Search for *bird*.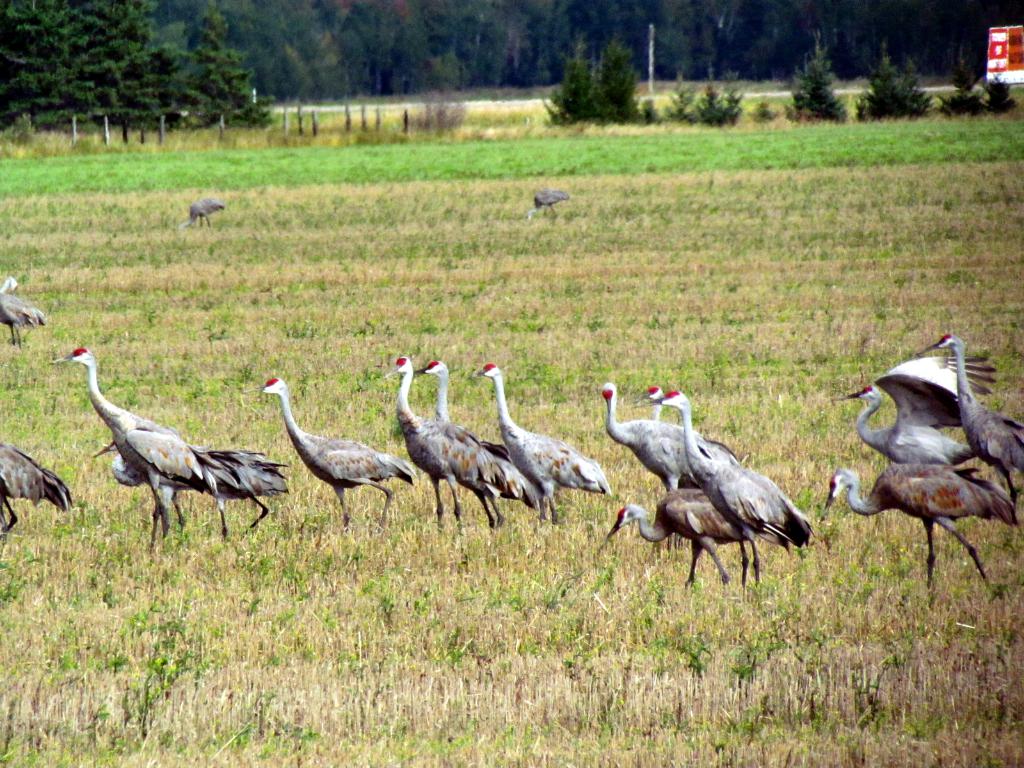
Found at [x1=0, y1=434, x2=76, y2=532].
